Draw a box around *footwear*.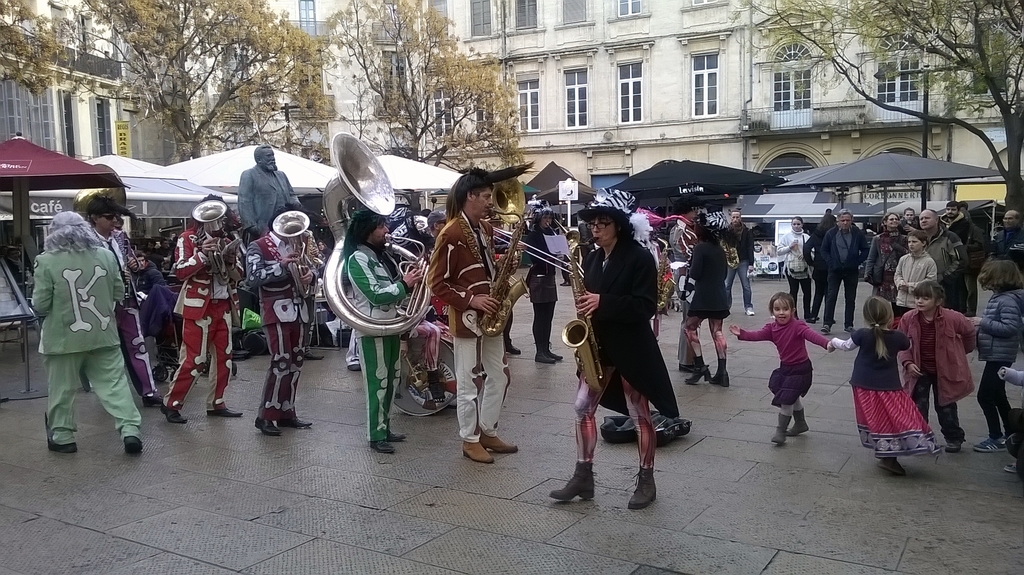
[x1=746, y1=306, x2=757, y2=316].
